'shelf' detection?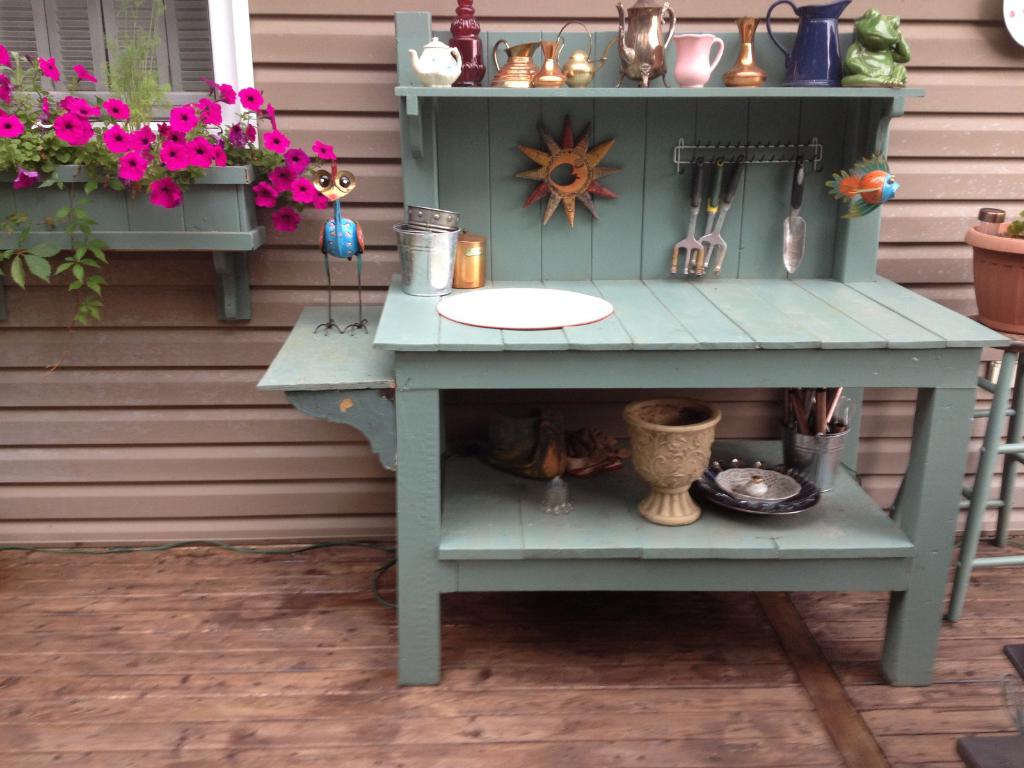
bbox(247, 4, 1007, 680)
